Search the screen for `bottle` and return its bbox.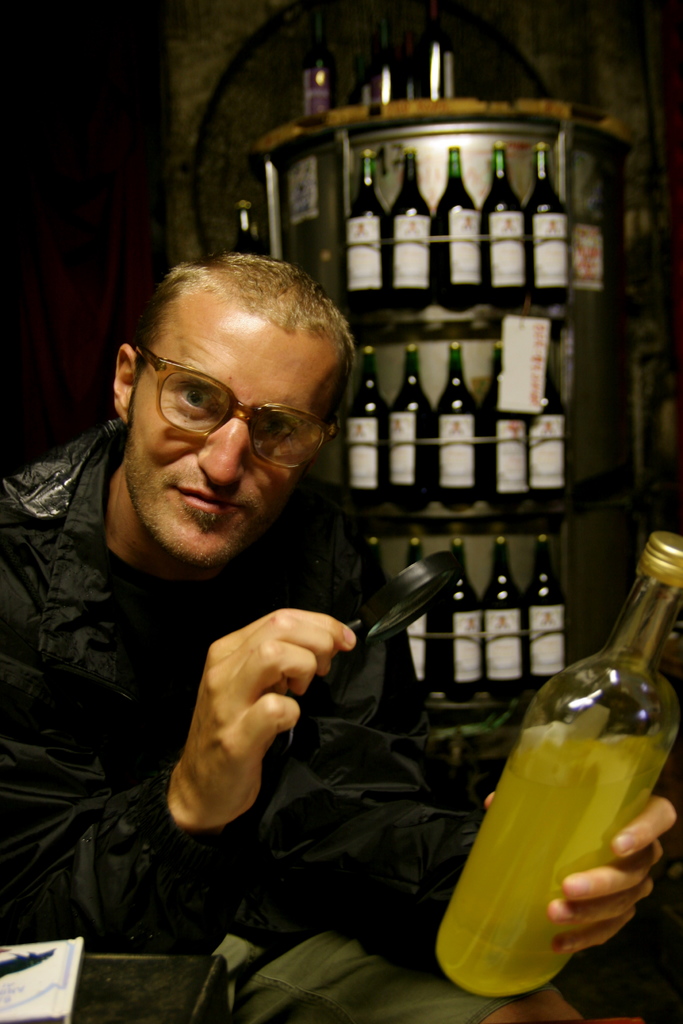
Found: 392:349:434:511.
